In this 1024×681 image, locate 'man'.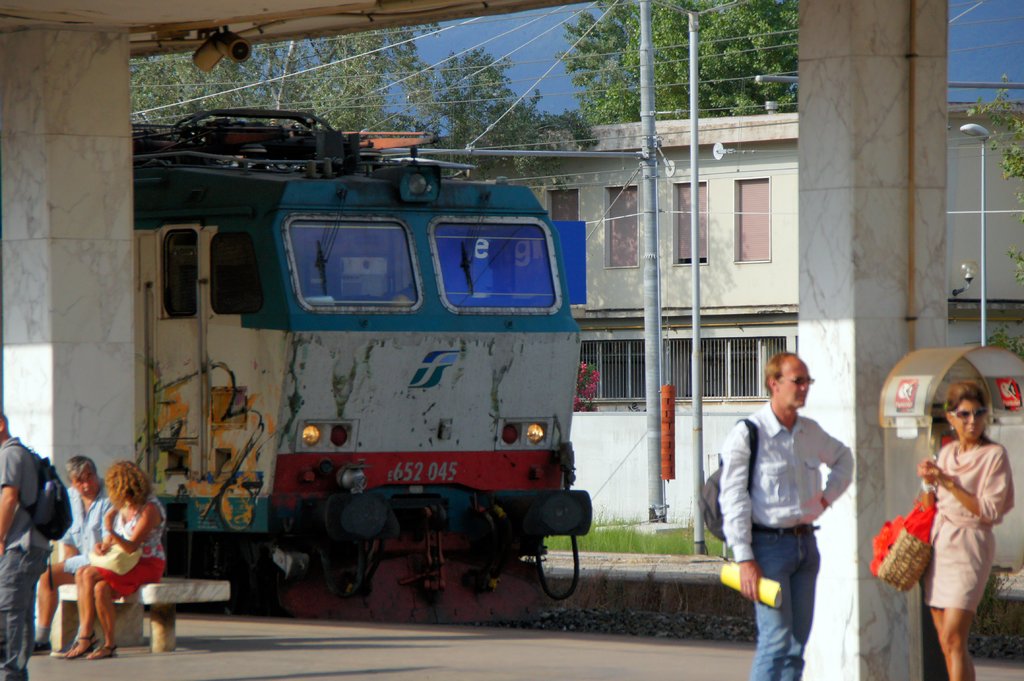
Bounding box: BBox(724, 356, 869, 680).
